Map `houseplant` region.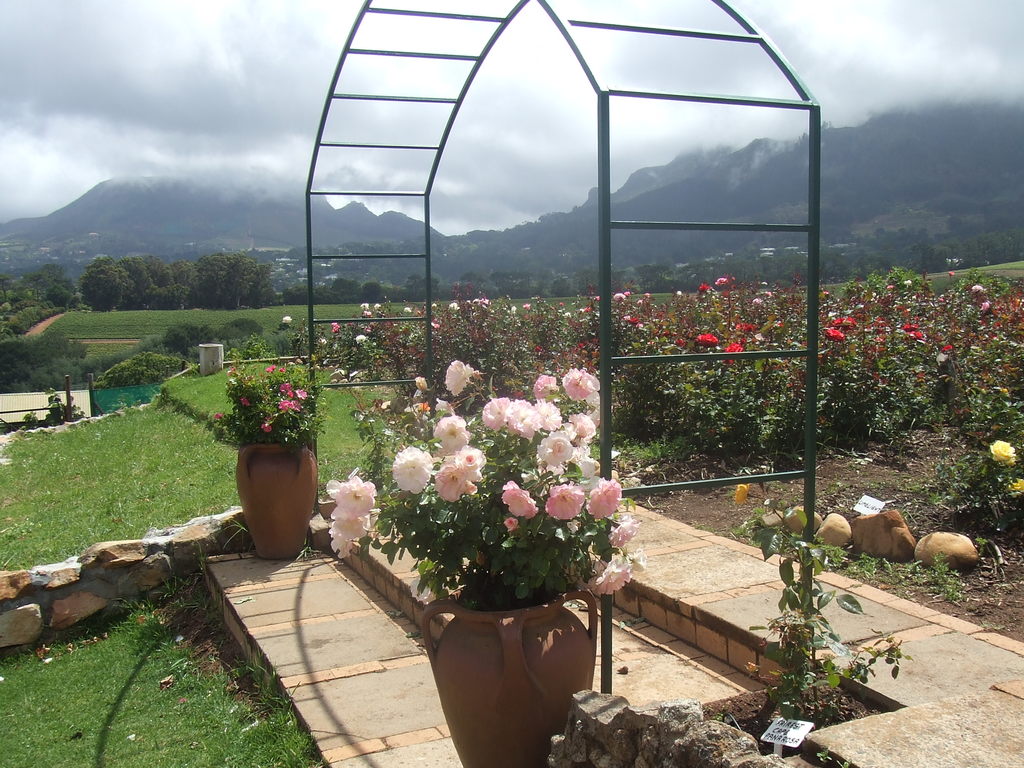
Mapped to BBox(154, 360, 322, 563).
